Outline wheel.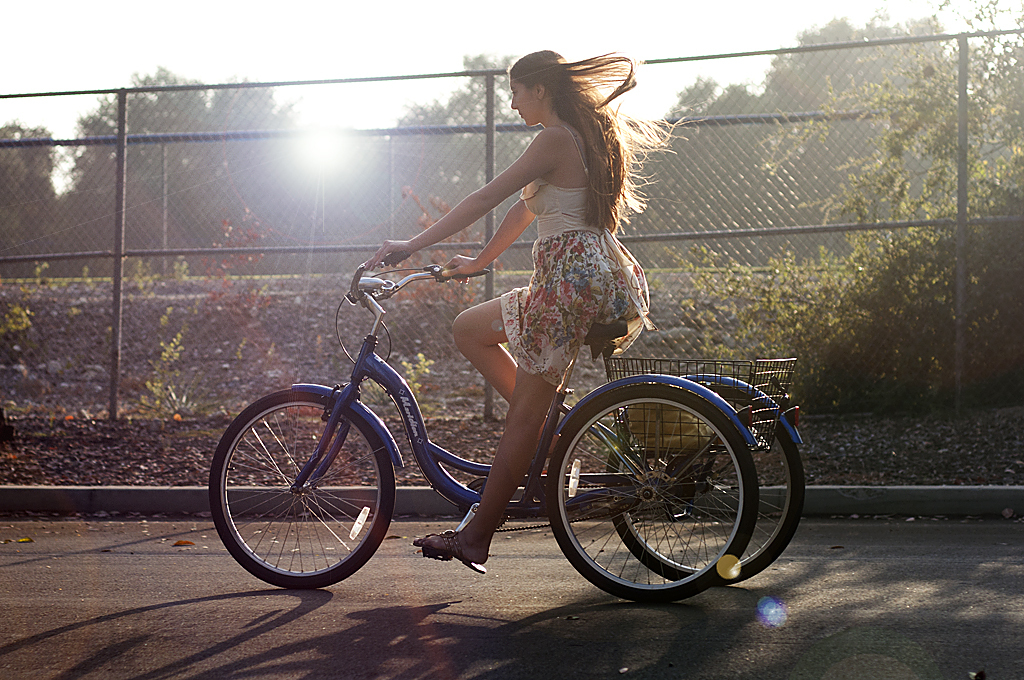
Outline: select_region(209, 382, 398, 594).
